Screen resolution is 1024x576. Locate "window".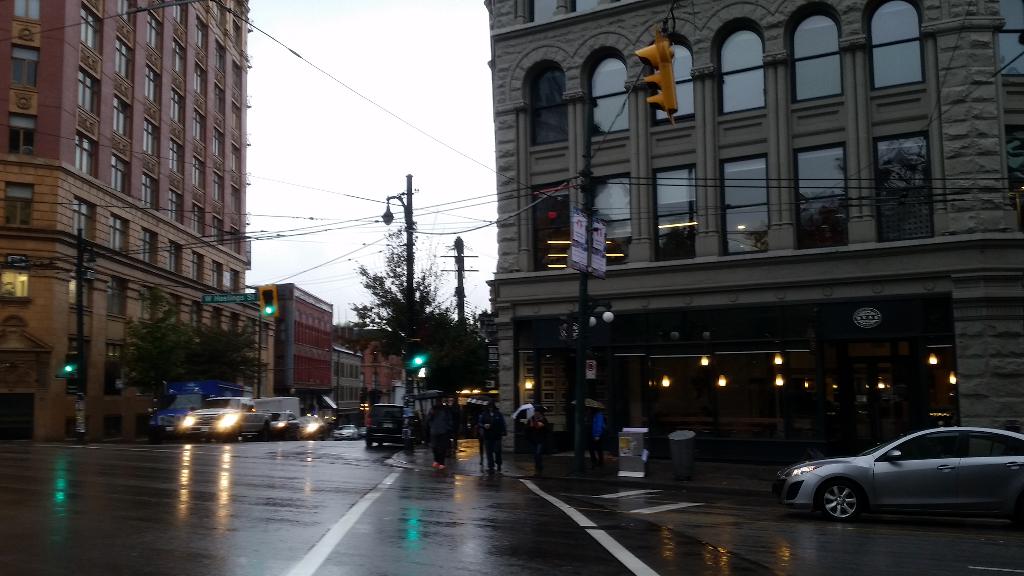
pyautogui.locateOnScreen(172, 36, 185, 80).
